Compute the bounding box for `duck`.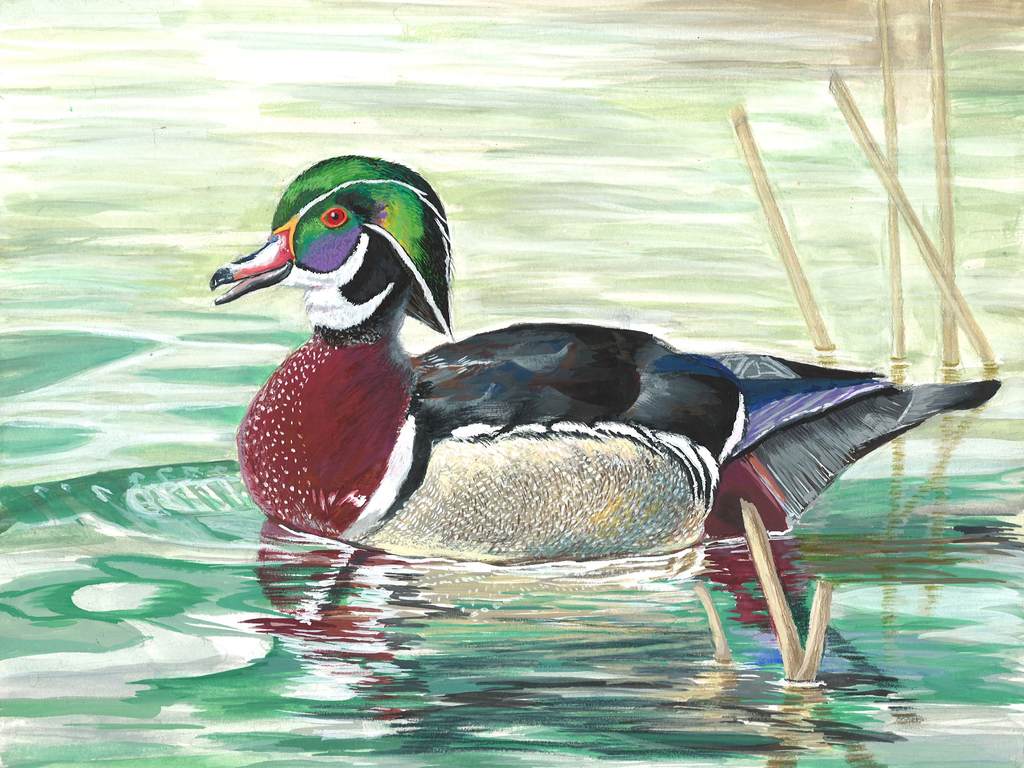
<bbox>195, 181, 932, 583</bbox>.
